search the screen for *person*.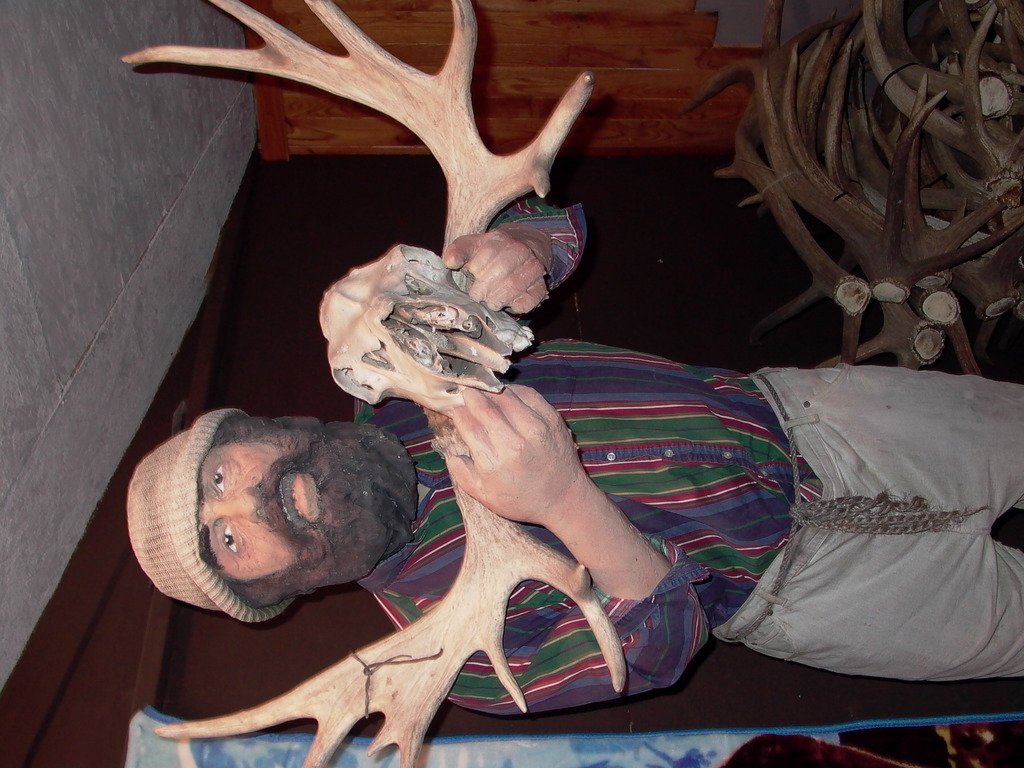
Found at {"left": 148, "top": 95, "right": 881, "bottom": 741}.
